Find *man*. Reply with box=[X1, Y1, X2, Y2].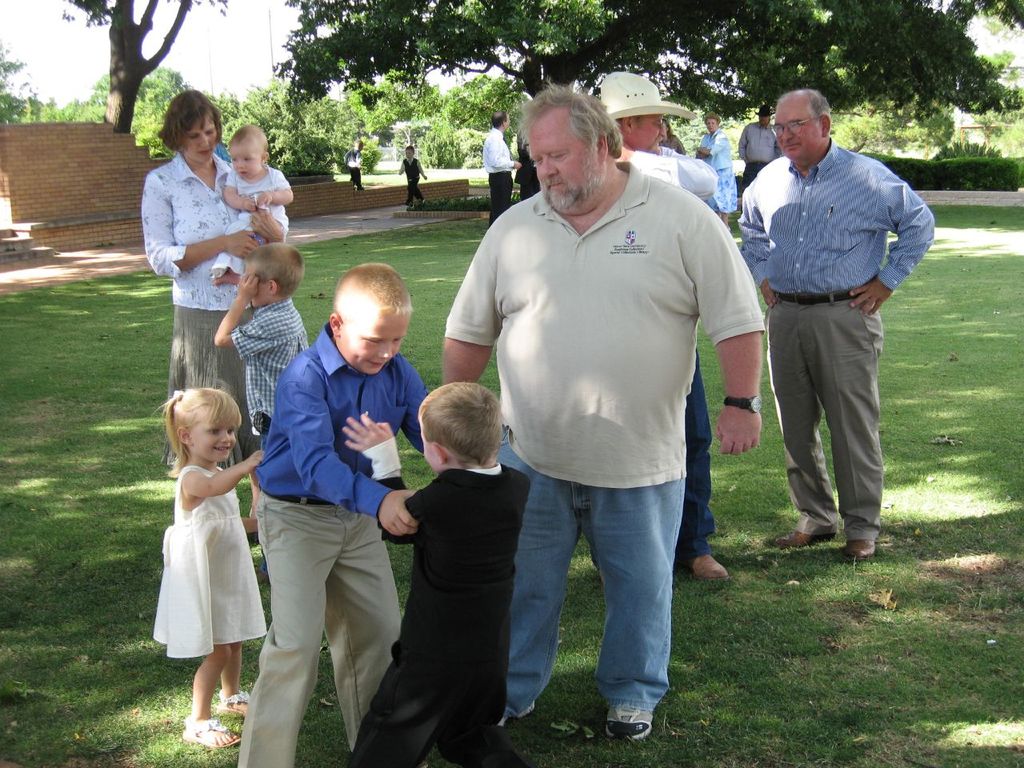
box=[481, 113, 522, 227].
